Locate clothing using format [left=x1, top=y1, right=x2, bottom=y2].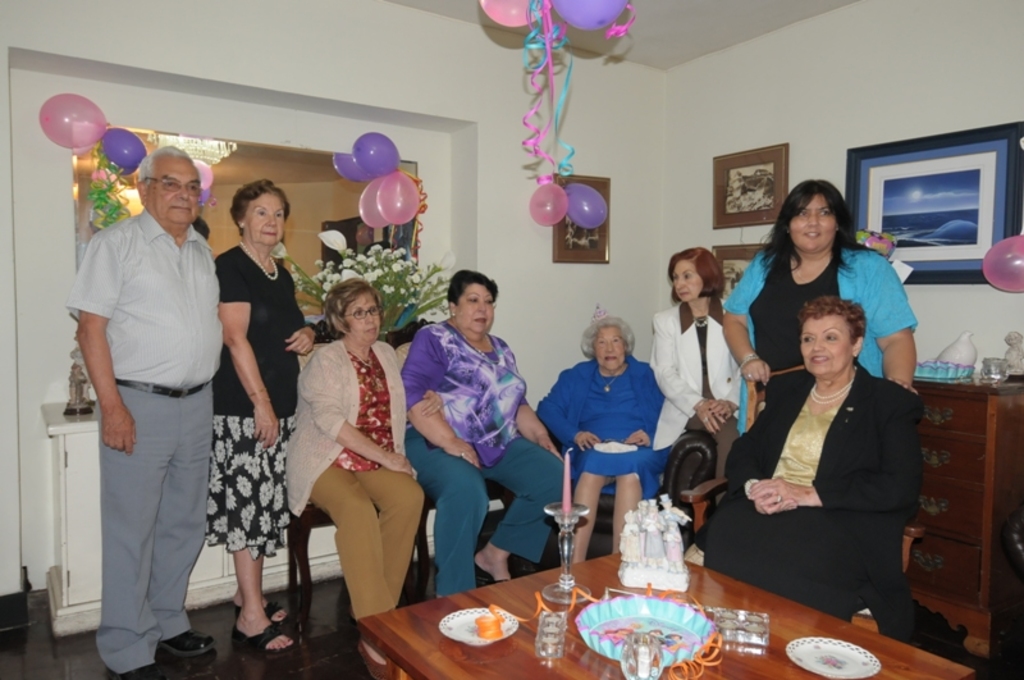
[left=401, top=319, right=568, bottom=598].
